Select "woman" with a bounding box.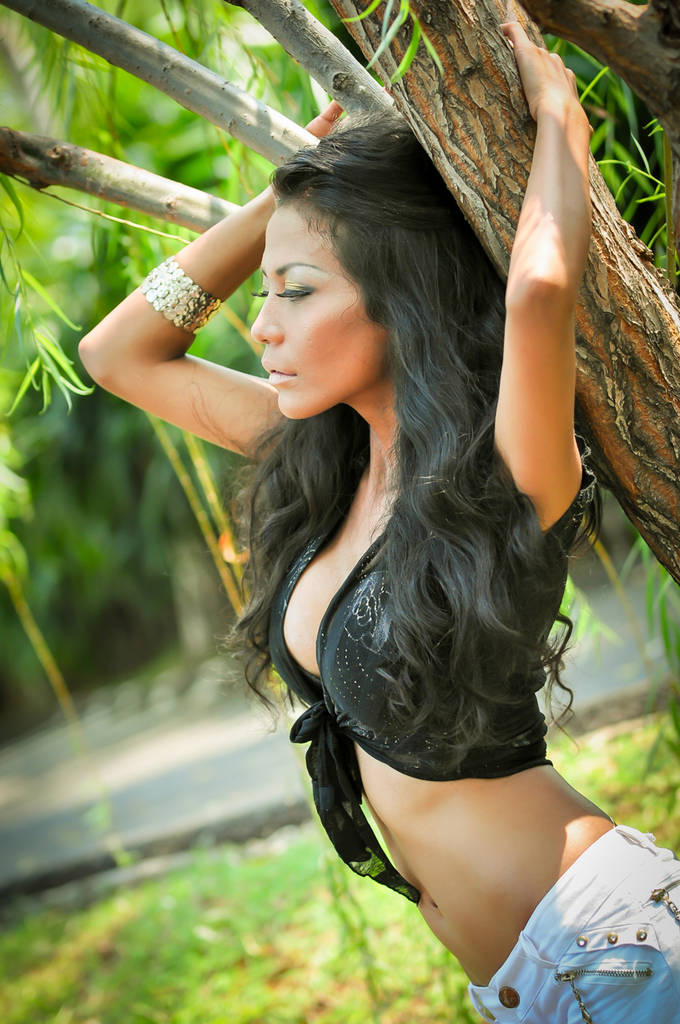
[left=142, top=93, right=657, bottom=1006].
